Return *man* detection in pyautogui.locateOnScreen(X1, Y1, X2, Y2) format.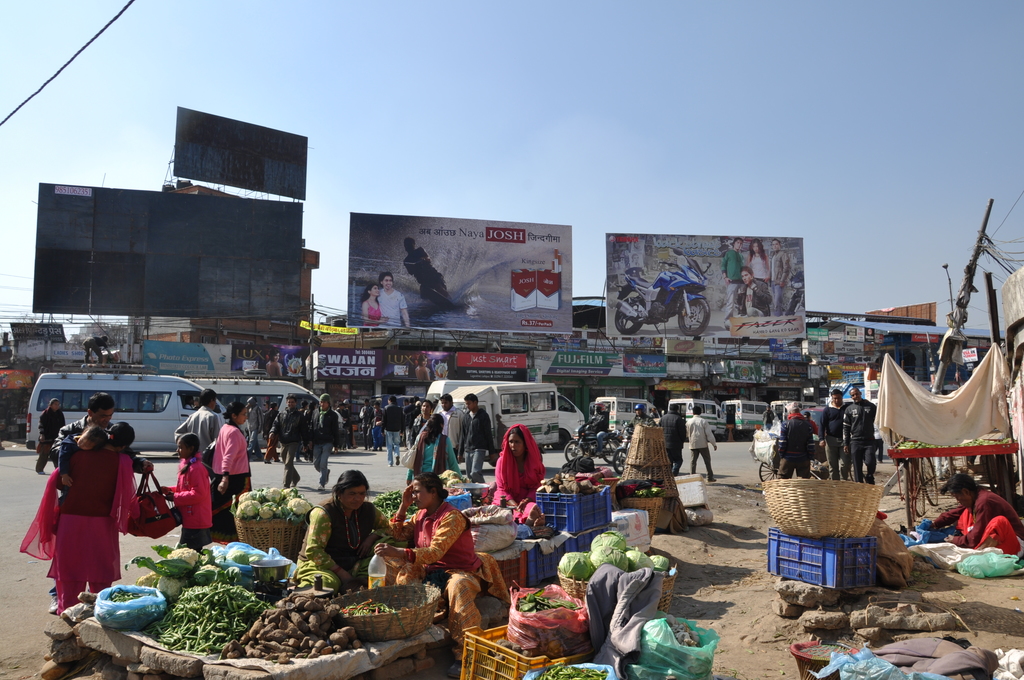
pyautogui.locateOnScreen(169, 387, 219, 459).
